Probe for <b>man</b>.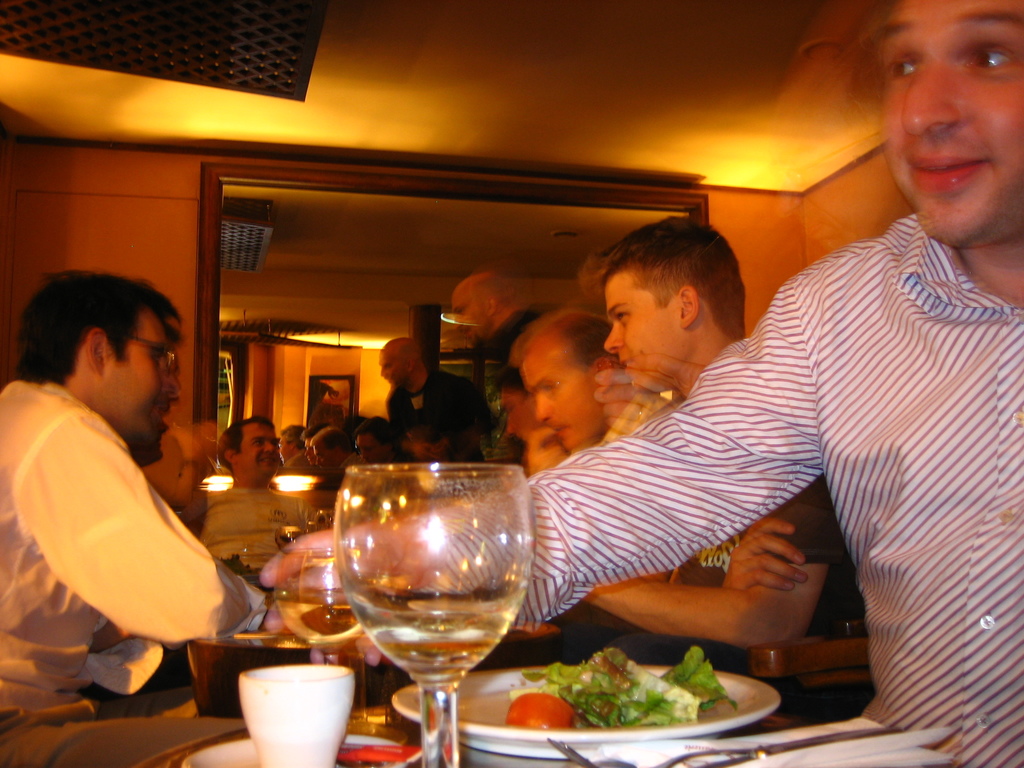
Probe result: [x1=194, y1=419, x2=321, y2=584].
